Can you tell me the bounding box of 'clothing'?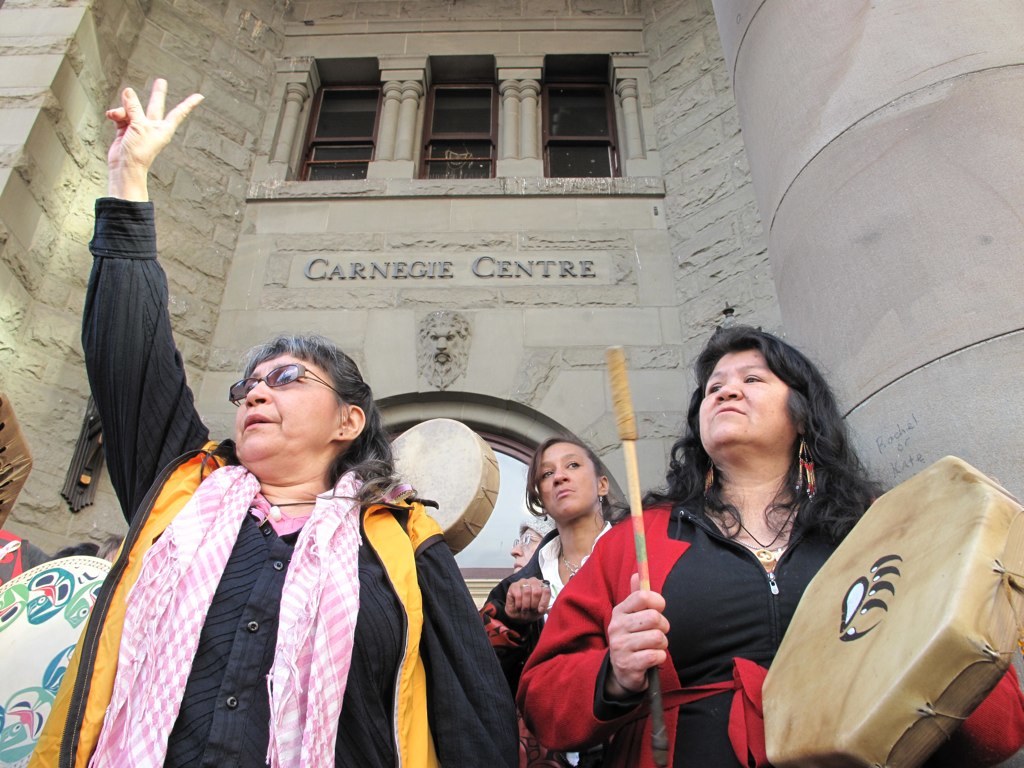
locate(26, 201, 522, 767).
